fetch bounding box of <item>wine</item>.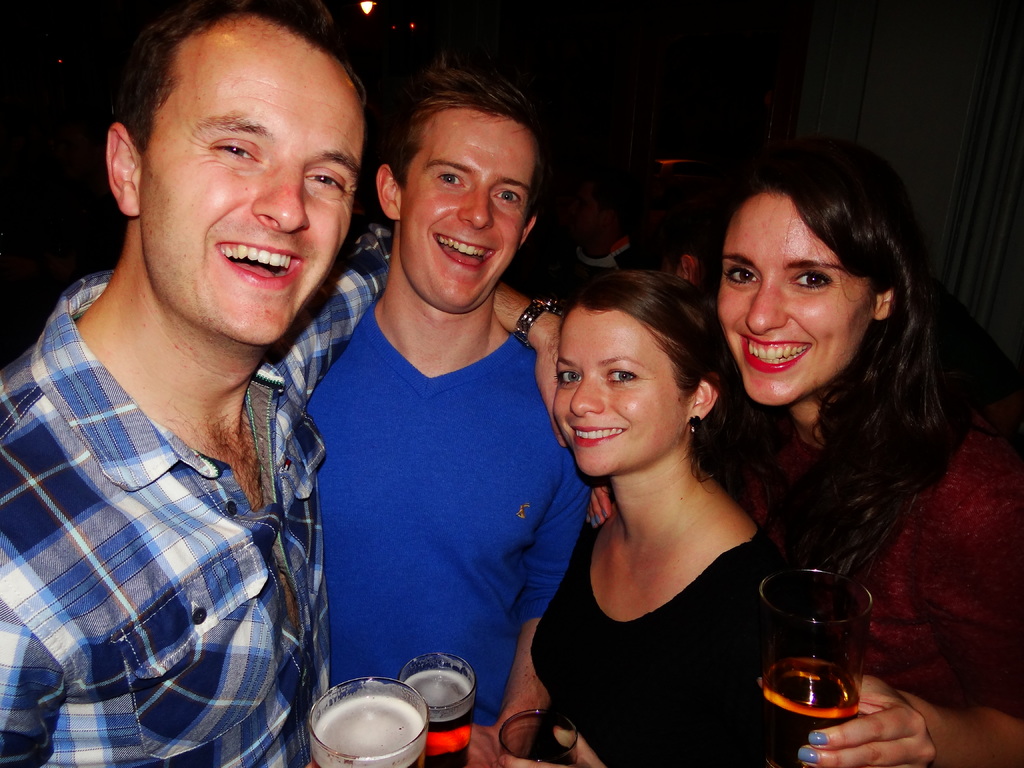
Bbox: {"x1": 755, "y1": 559, "x2": 877, "y2": 754}.
